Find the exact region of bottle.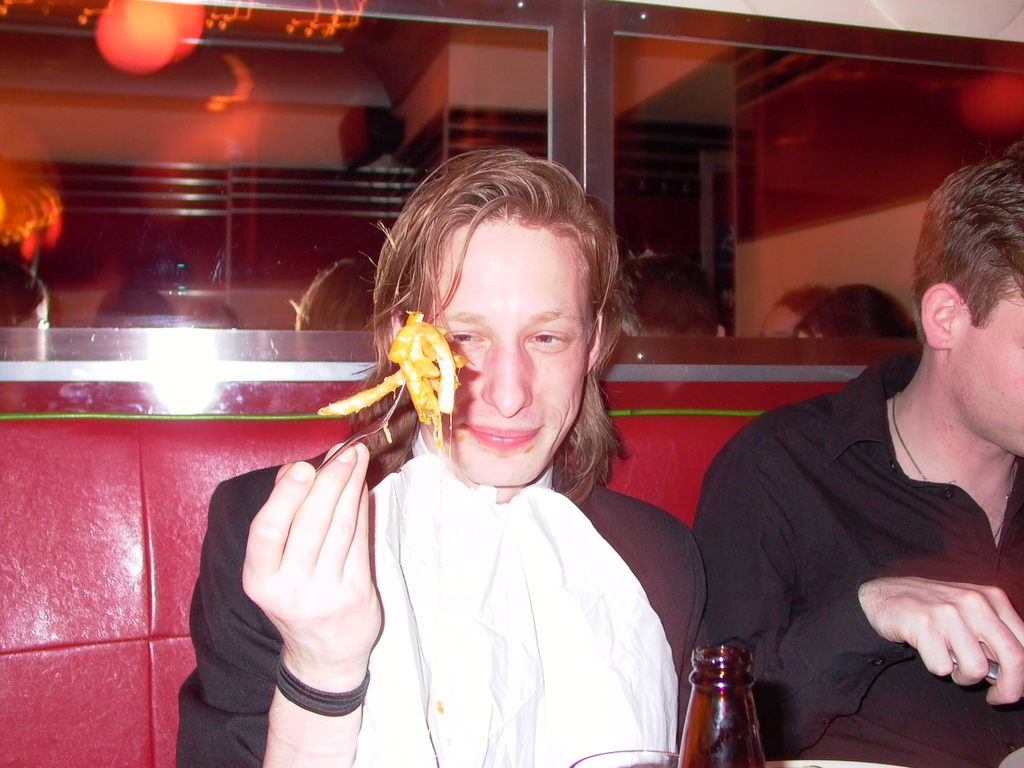
Exact region: <box>685,643,774,758</box>.
